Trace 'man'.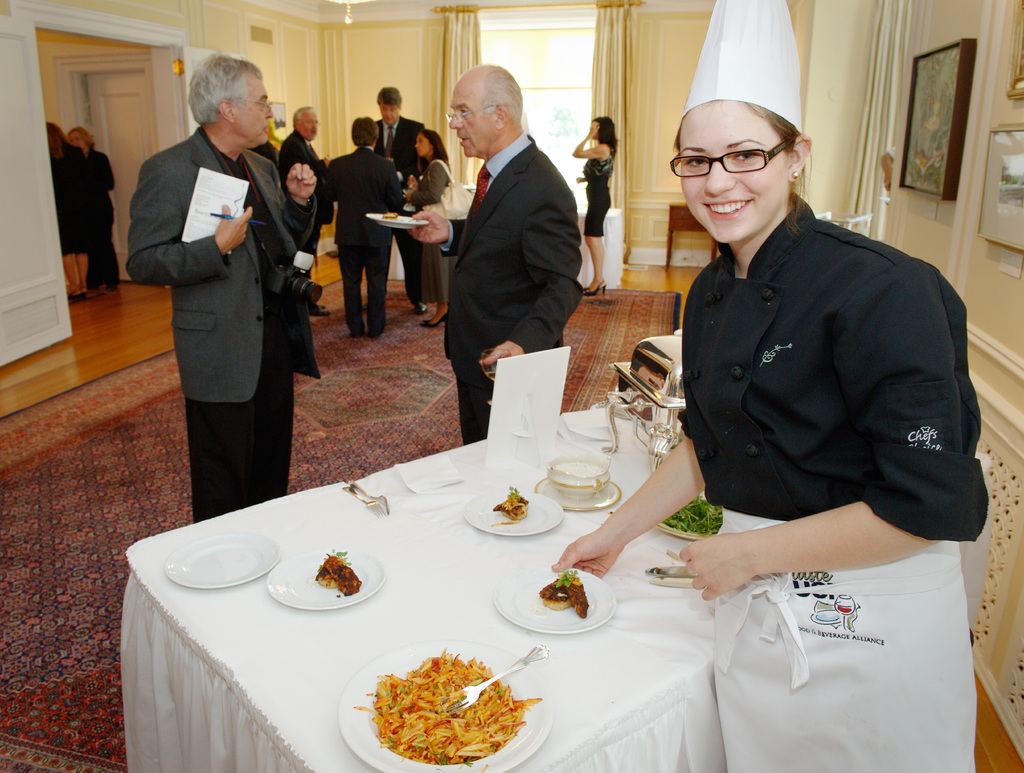
Traced to locate(277, 108, 333, 317).
